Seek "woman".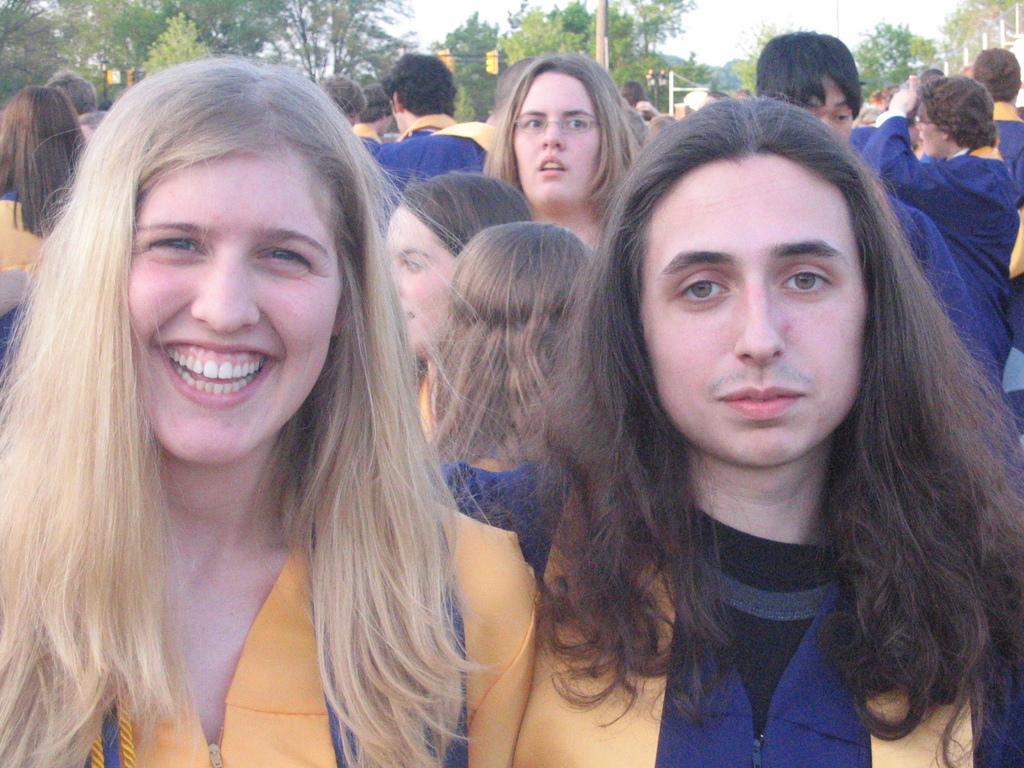
(x1=4, y1=55, x2=535, y2=767).
